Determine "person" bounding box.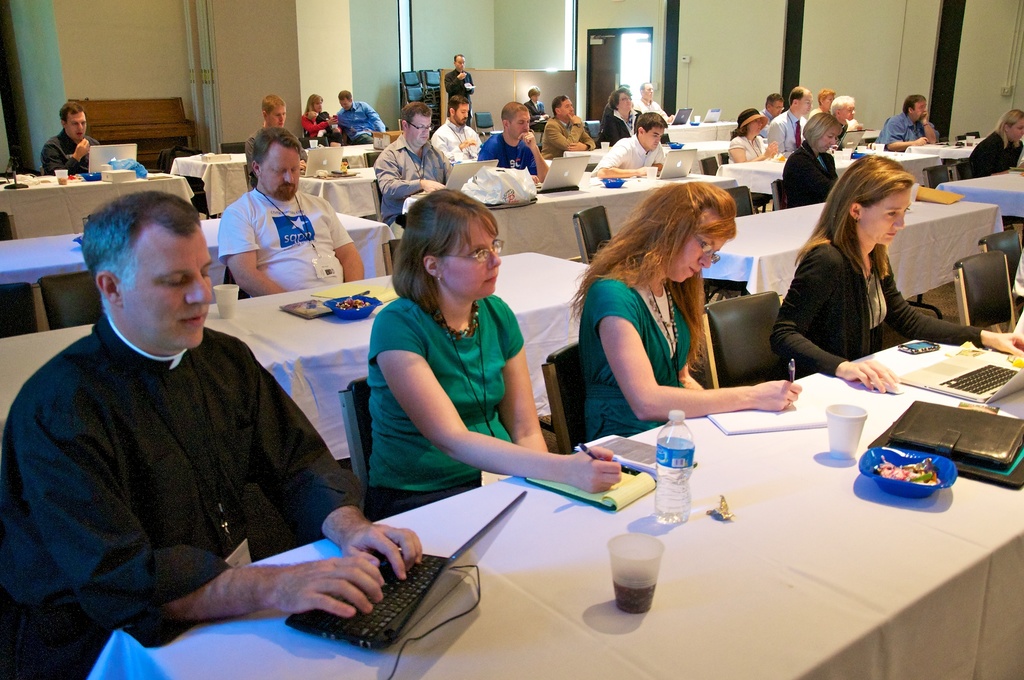
Determined: region(545, 93, 596, 168).
